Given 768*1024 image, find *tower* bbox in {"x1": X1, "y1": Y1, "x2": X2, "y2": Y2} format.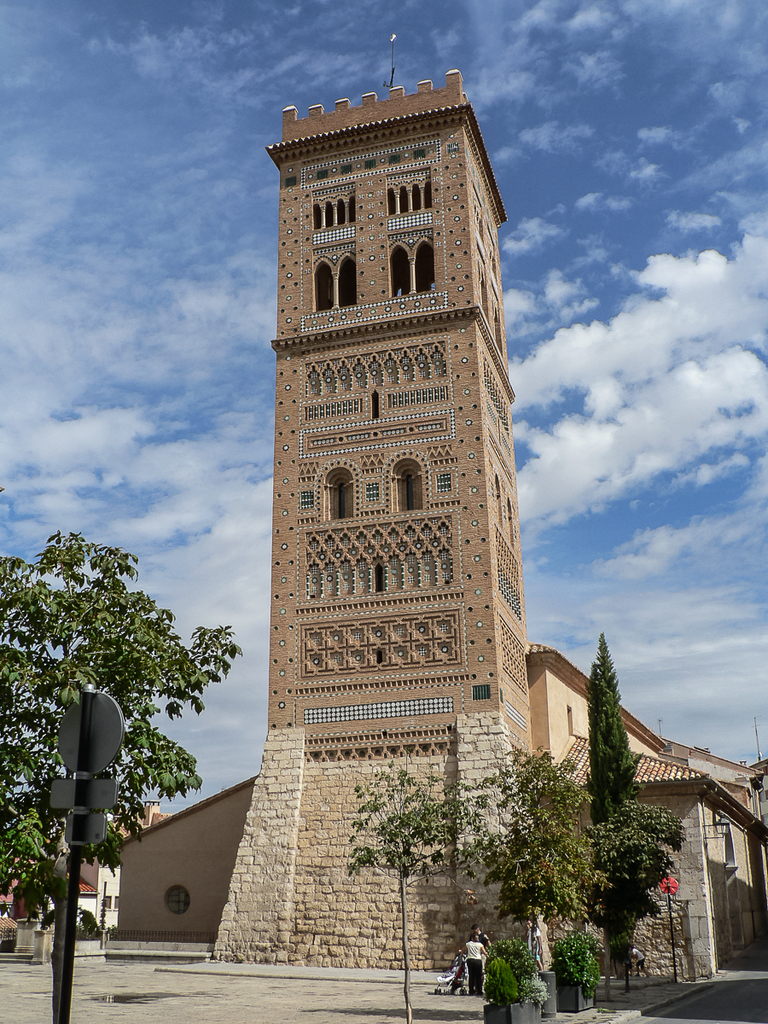
{"x1": 221, "y1": 15, "x2": 575, "y2": 947}.
